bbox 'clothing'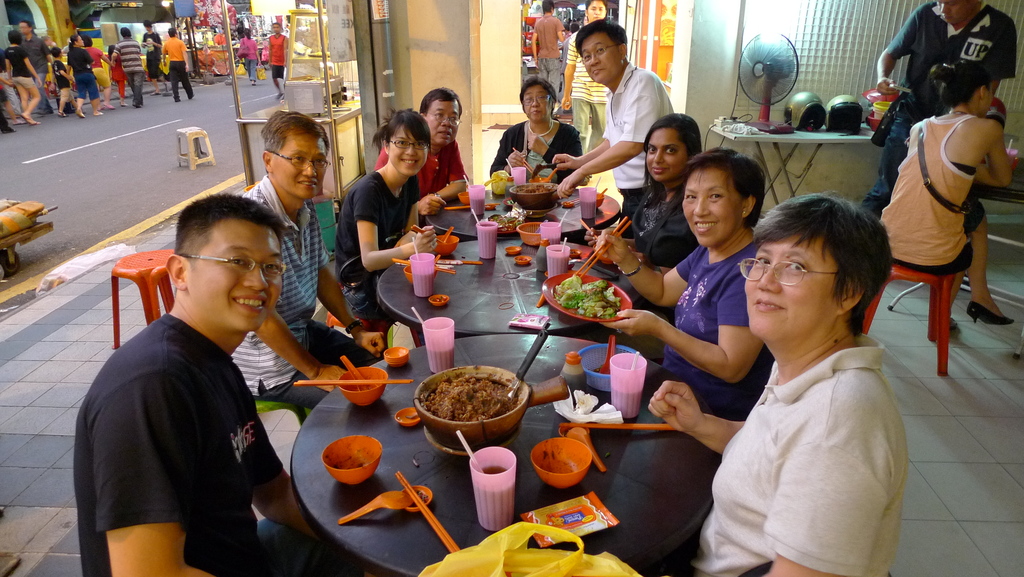
138, 33, 156, 76
